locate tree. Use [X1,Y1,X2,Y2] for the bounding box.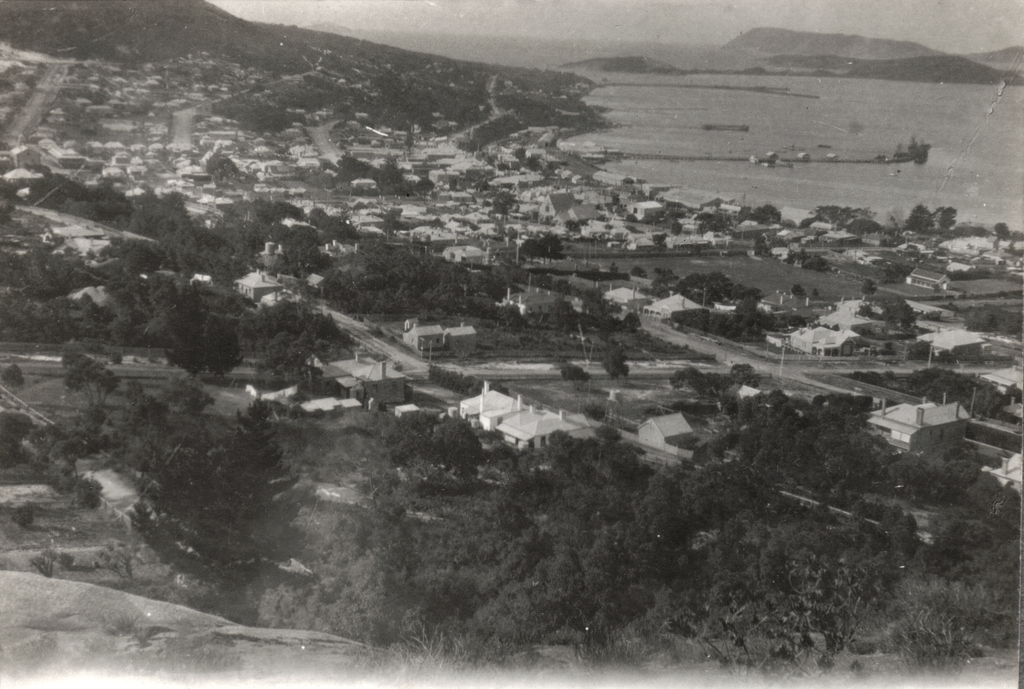
[674,270,760,338].
